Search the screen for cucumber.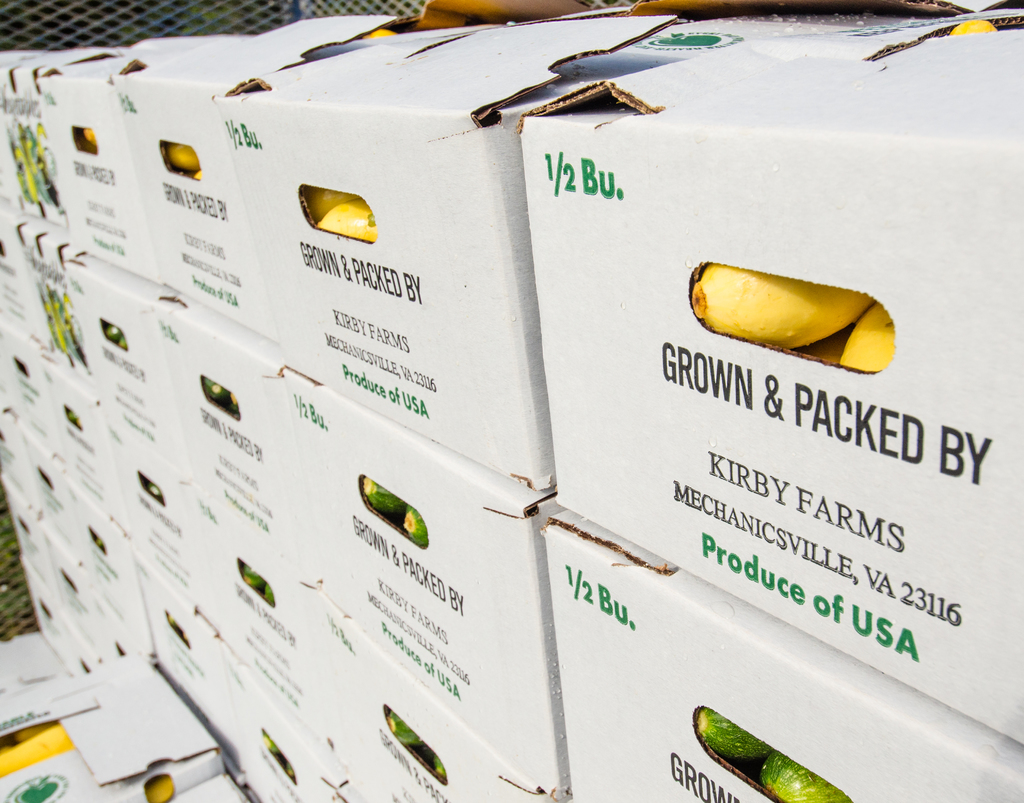
Found at [left=431, top=751, right=445, bottom=779].
